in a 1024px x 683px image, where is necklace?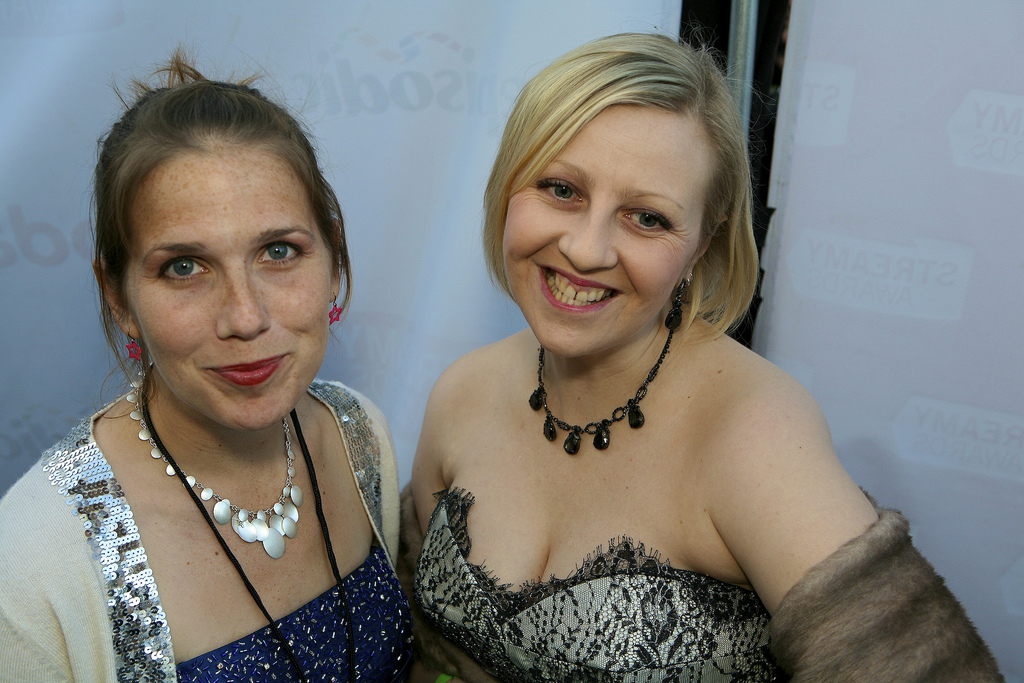
detection(126, 363, 302, 560).
